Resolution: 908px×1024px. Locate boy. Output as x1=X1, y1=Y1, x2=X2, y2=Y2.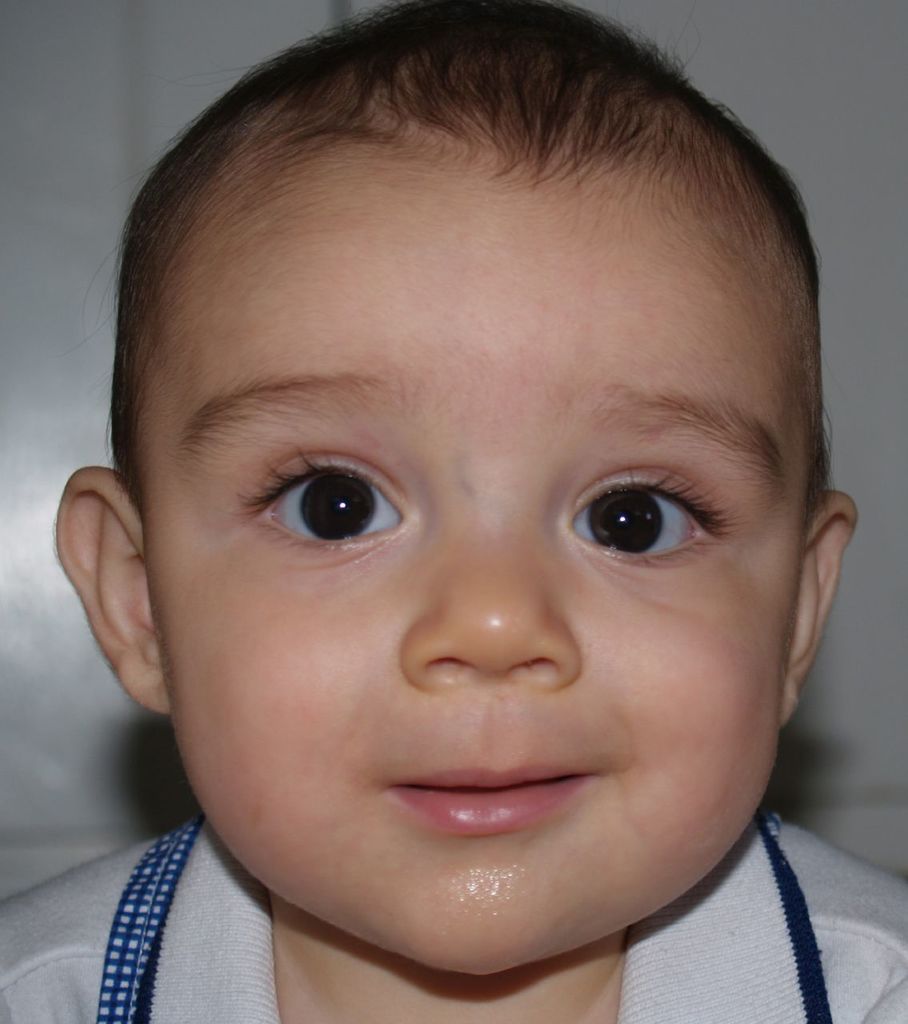
x1=0, y1=0, x2=907, y2=1023.
